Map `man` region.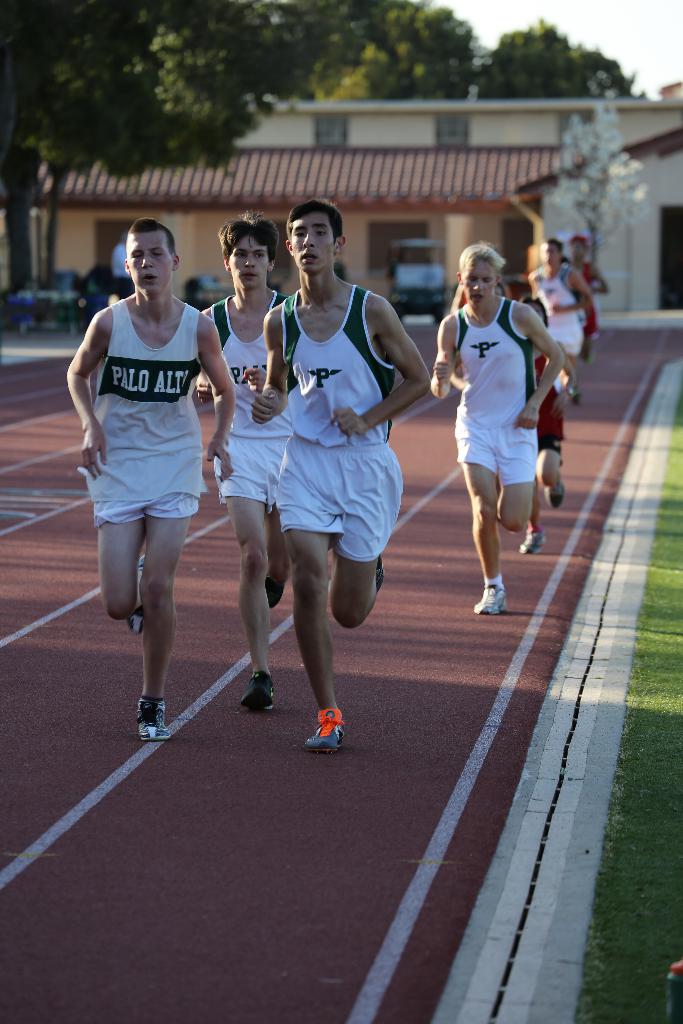
Mapped to (253, 199, 425, 754).
